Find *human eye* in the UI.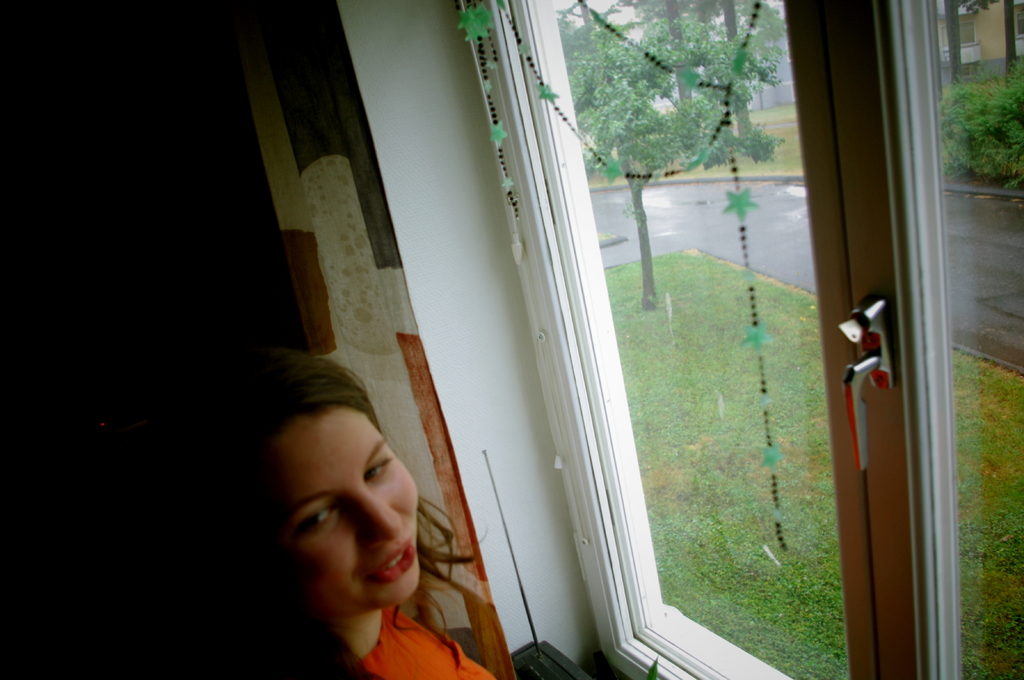
UI element at x1=366, y1=455, x2=391, y2=485.
